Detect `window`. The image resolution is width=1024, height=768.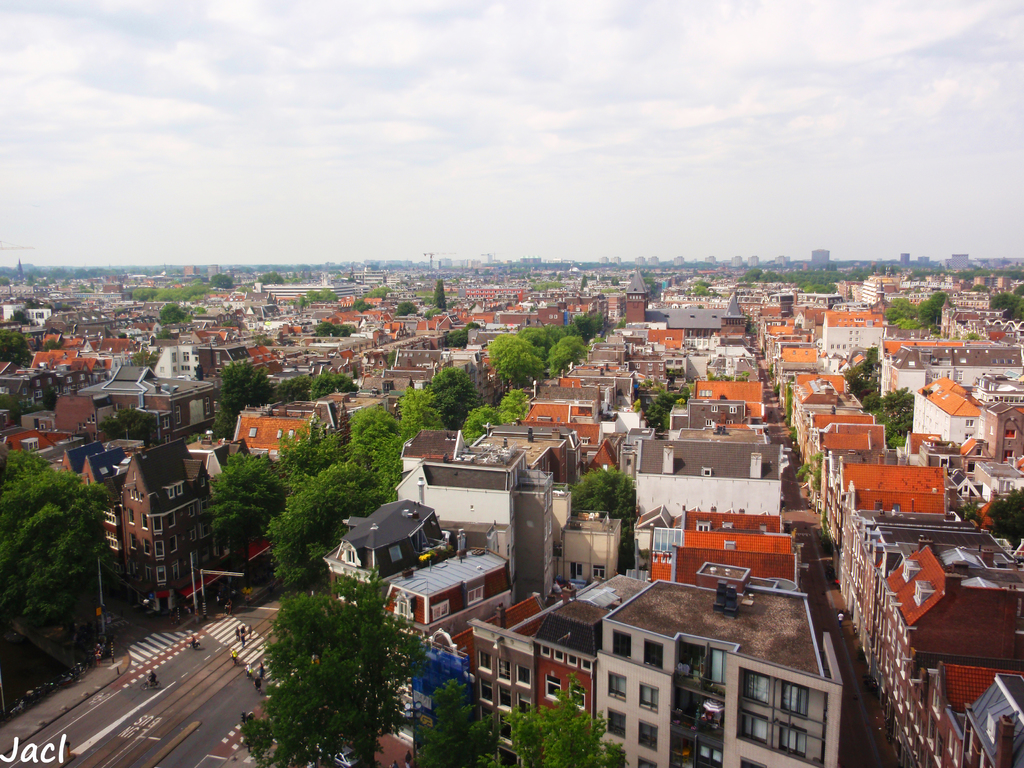
(x1=570, y1=683, x2=584, y2=706).
